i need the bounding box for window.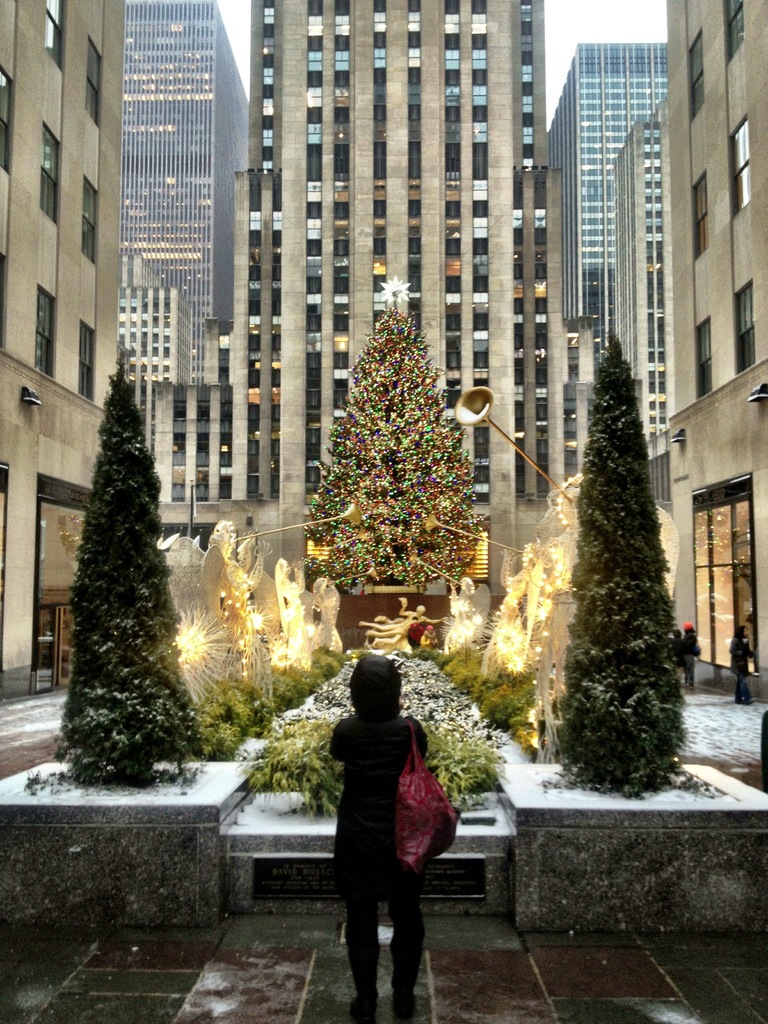
Here it is: box=[732, 280, 751, 366].
